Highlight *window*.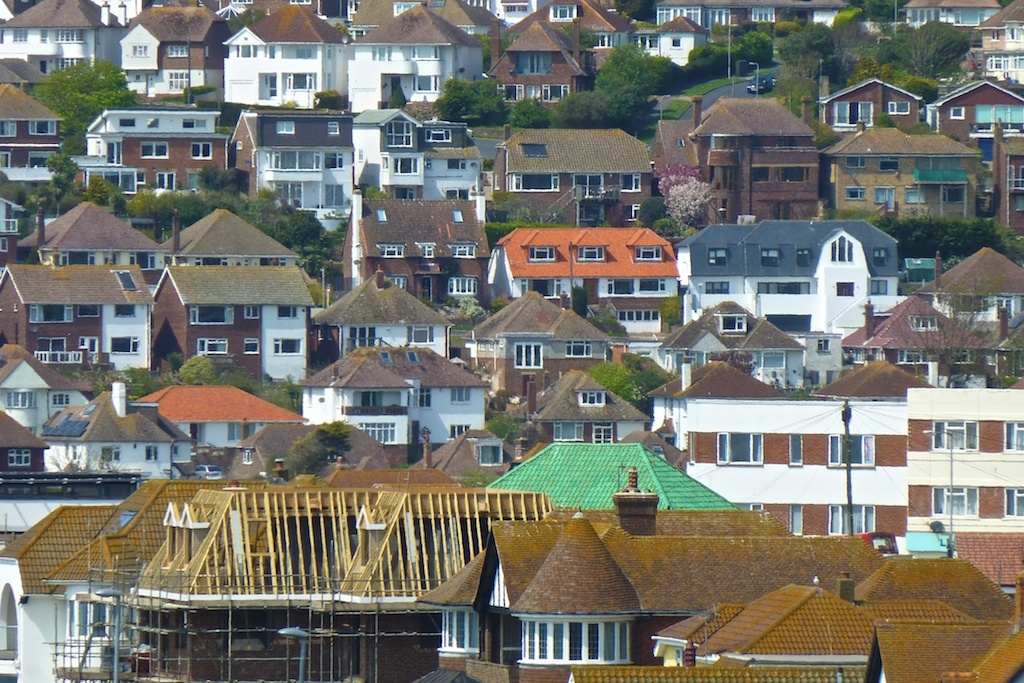
Highlighted region: bbox(191, 301, 232, 323).
